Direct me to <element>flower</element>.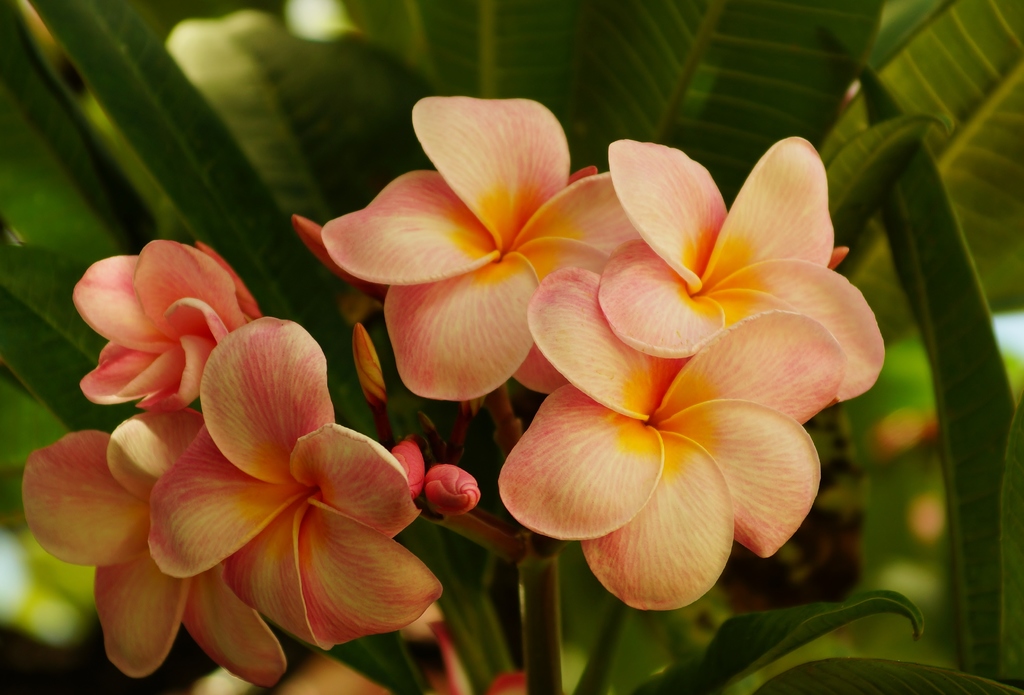
Direction: BBox(348, 318, 383, 419).
